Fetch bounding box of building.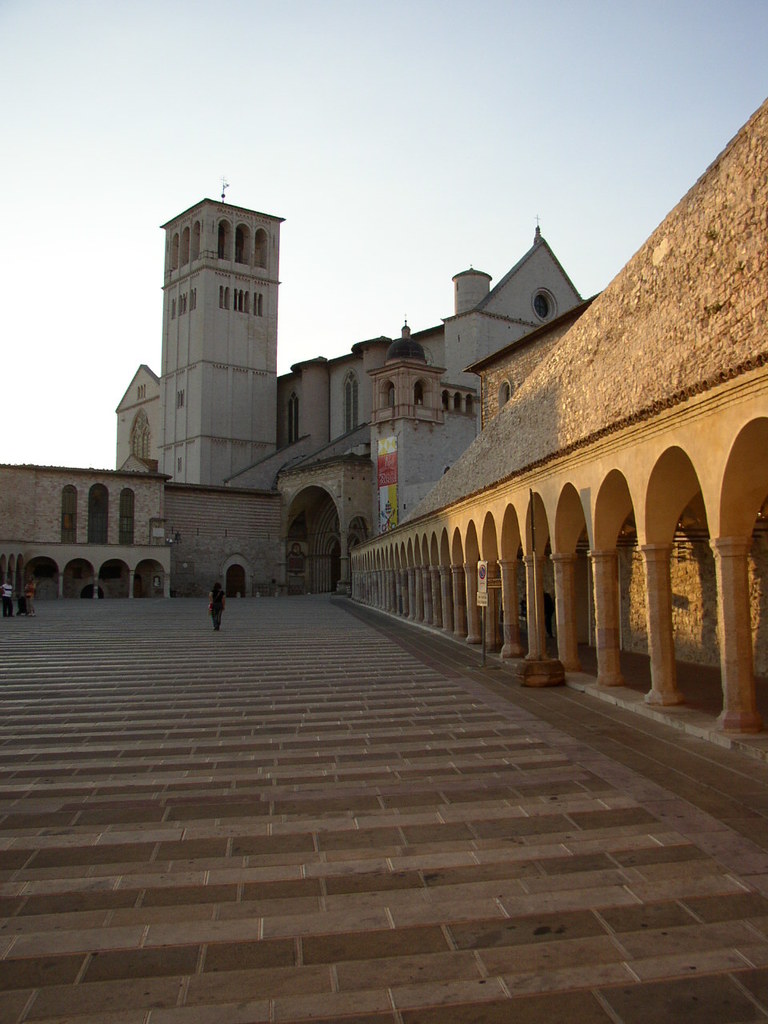
Bbox: left=0, top=178, right=585, bottom=597.
